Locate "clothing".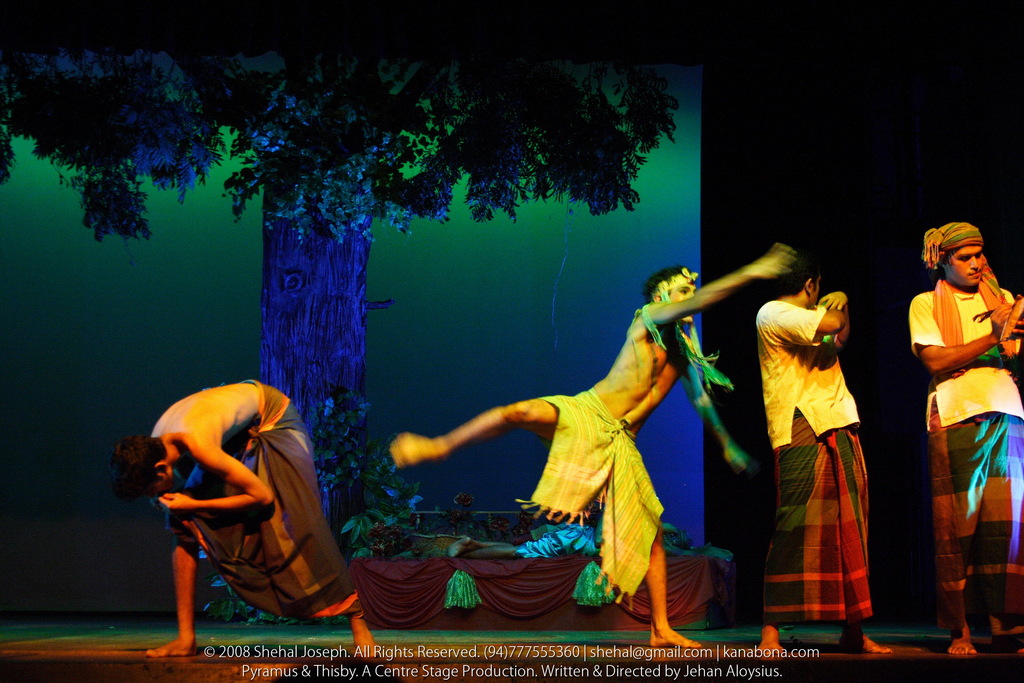
Bounding box: bbox(175, 381, 362, 618).
